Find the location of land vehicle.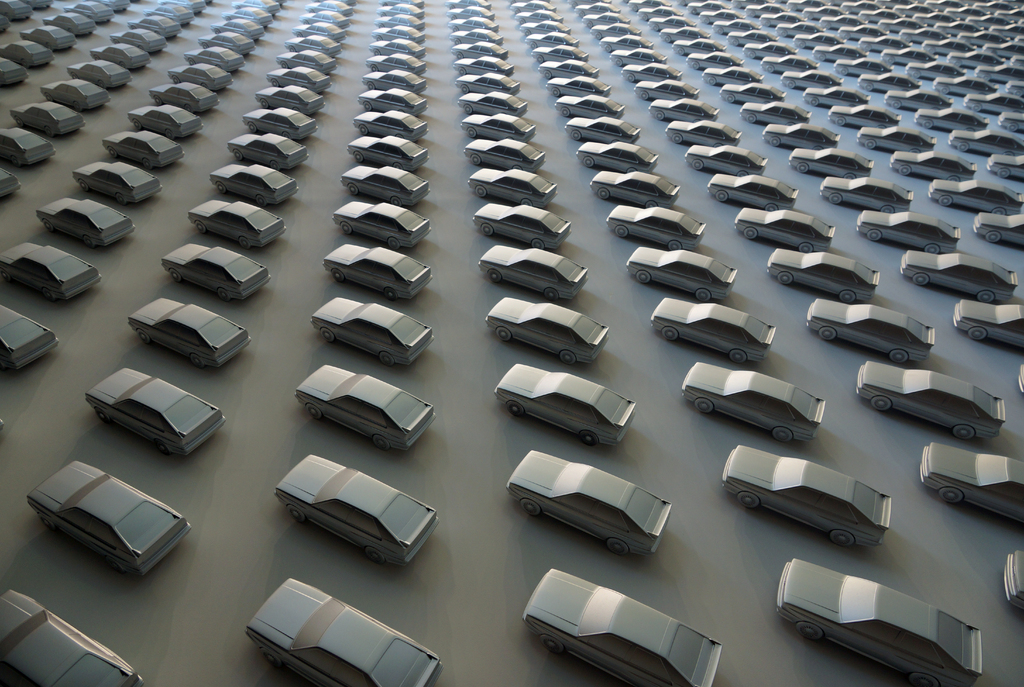
Location: pyautogui.locateOnScreen(41, 75, 111, 109).
